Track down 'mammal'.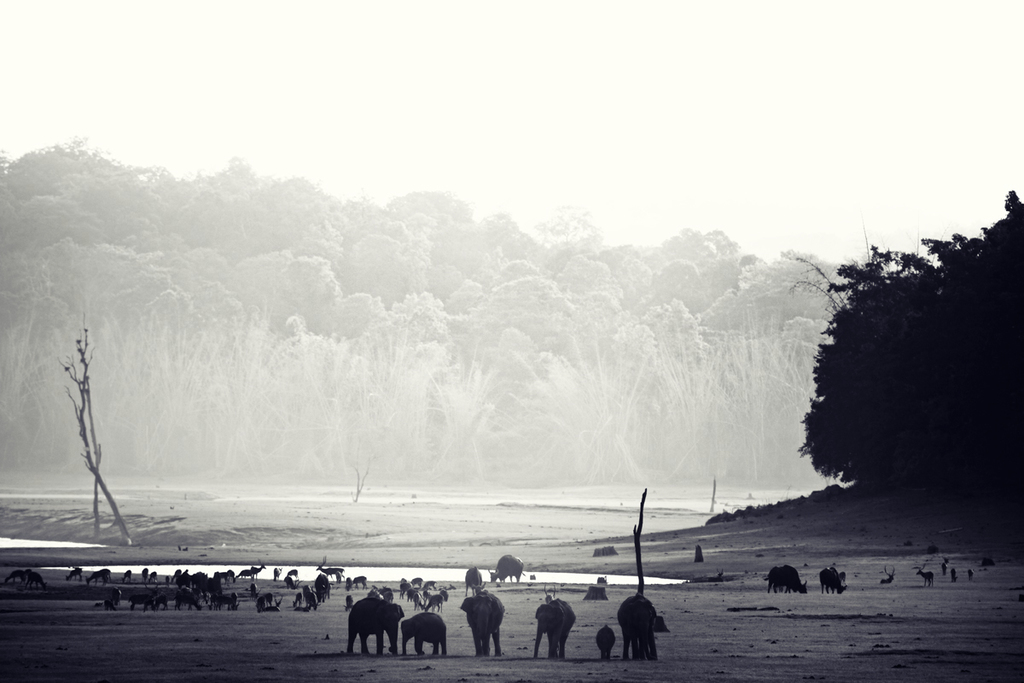
Tracked to rect(614, 596, 661, 661).
